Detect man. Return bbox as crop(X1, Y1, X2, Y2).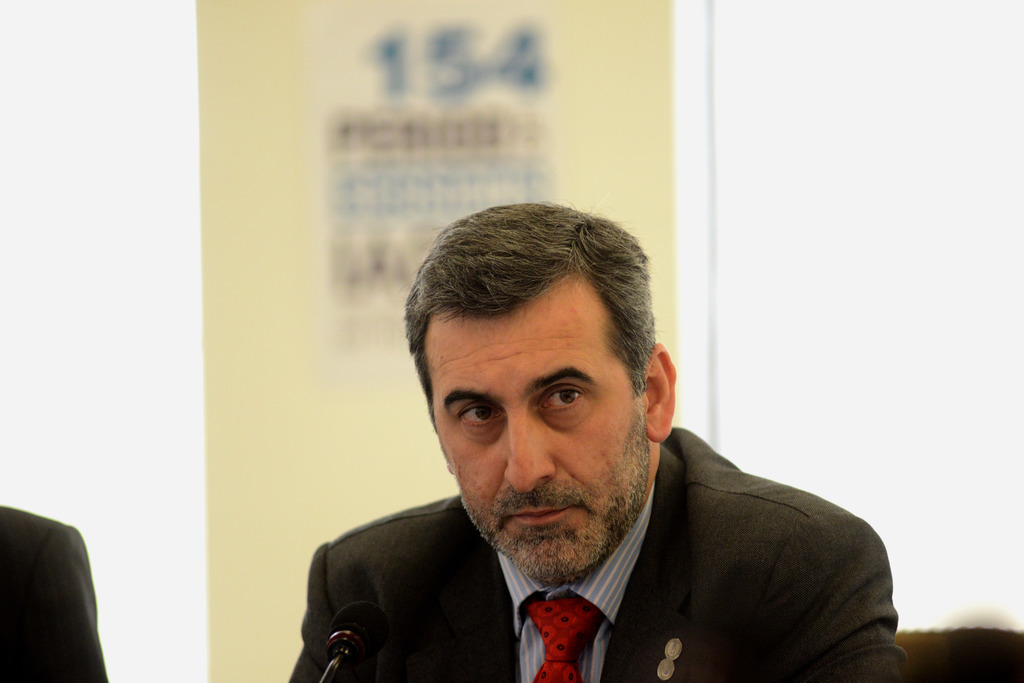
crop(0, 501, 107, 682).
